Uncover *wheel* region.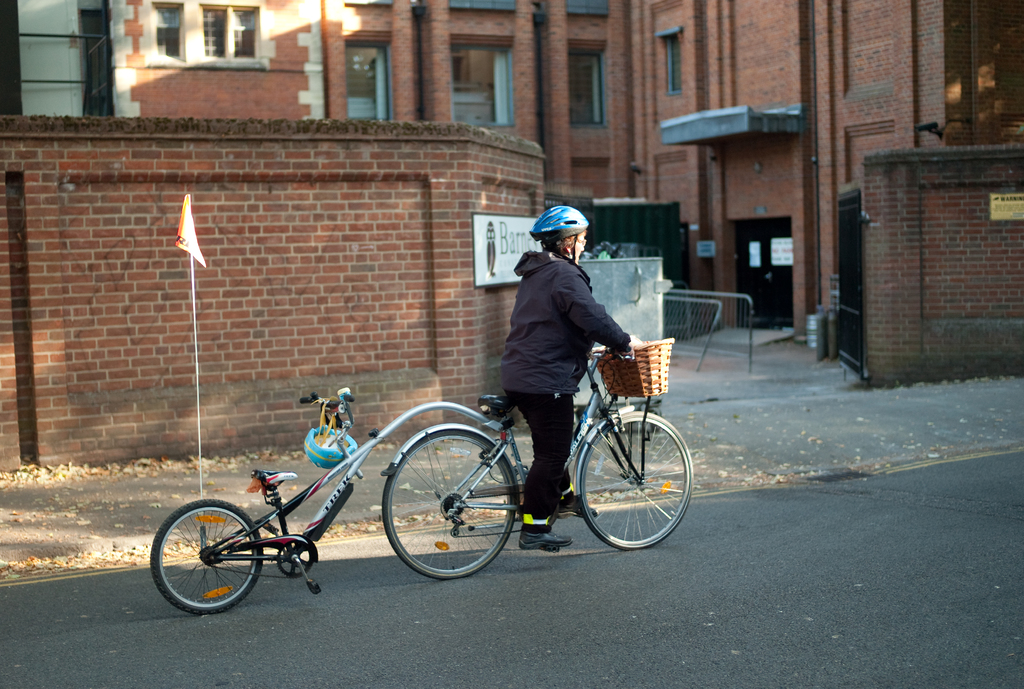
Uncovered: bbox=[579, 416, 692, 548].
